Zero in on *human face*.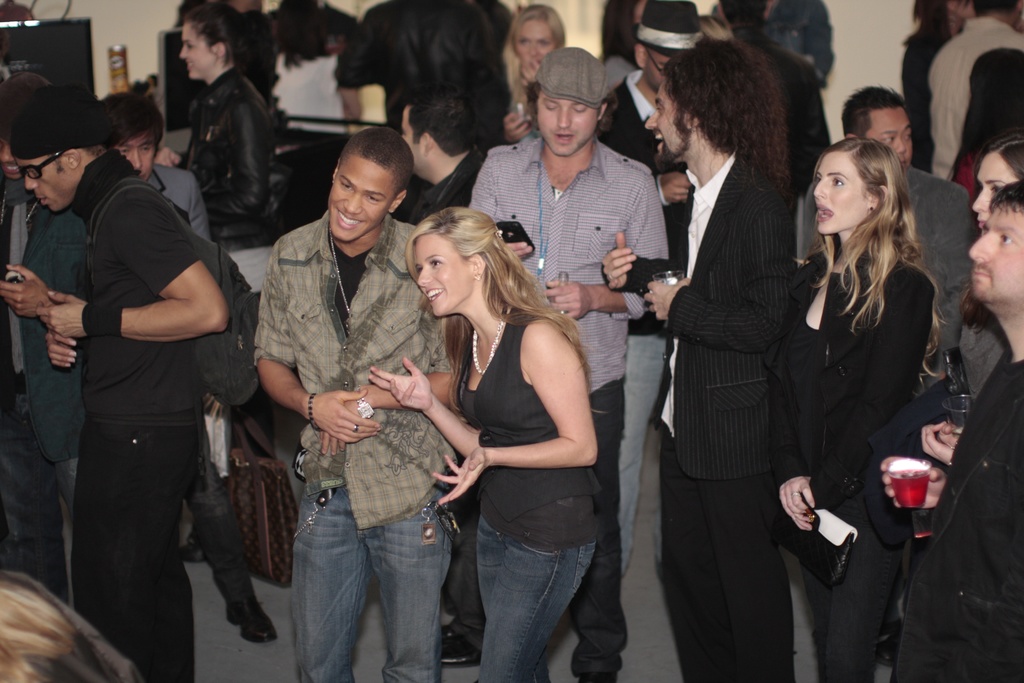
Zeroed in: rect(638, 78, 693, 174).
